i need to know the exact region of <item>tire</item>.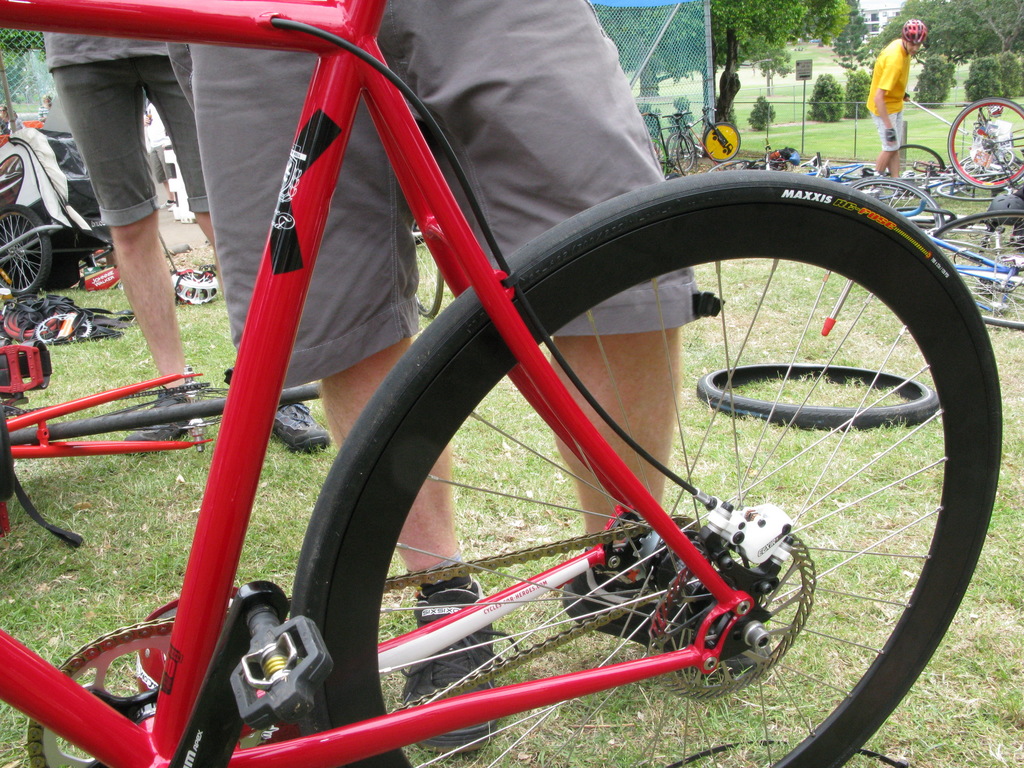
Region: bbox(0, 202, 50, 296).
